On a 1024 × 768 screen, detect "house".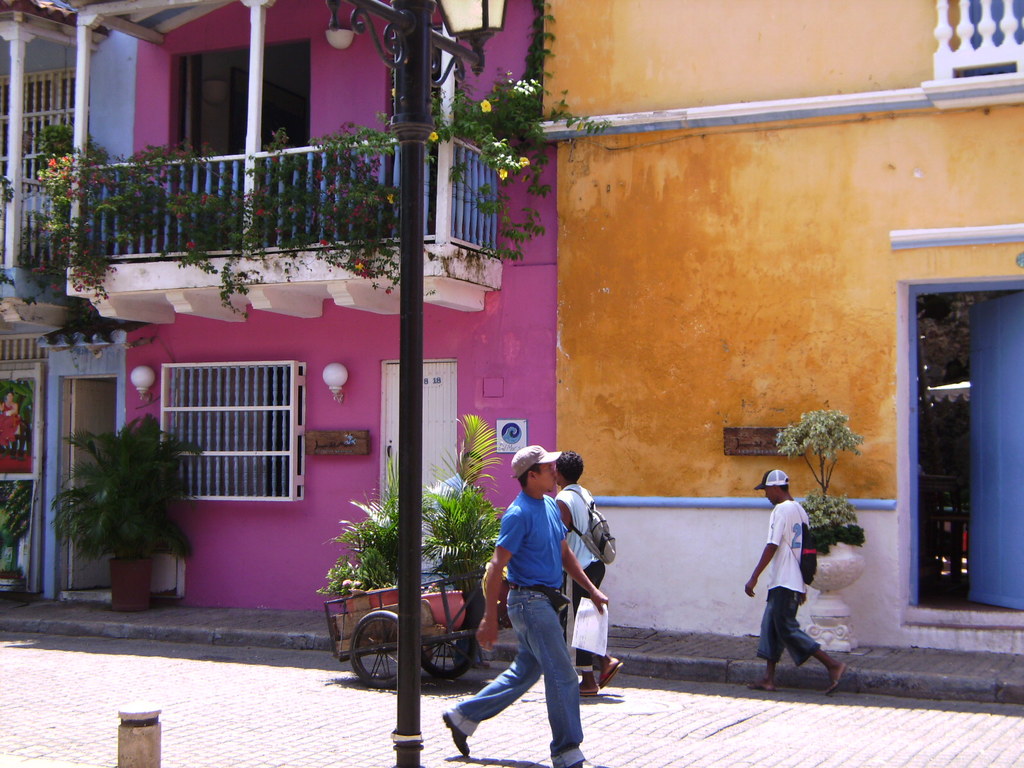
67:0:555:613.
